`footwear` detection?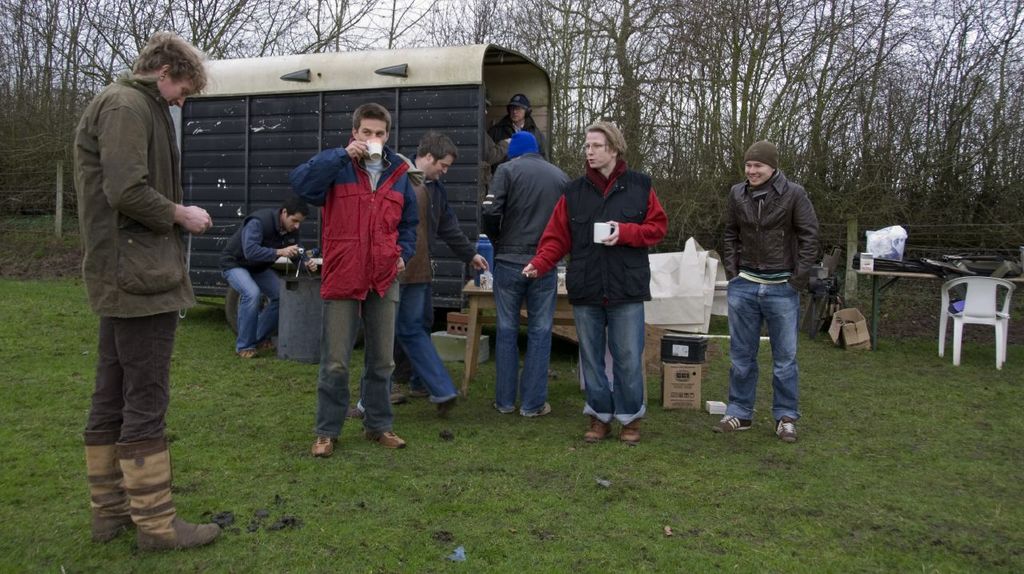
[712,411,761,435]
